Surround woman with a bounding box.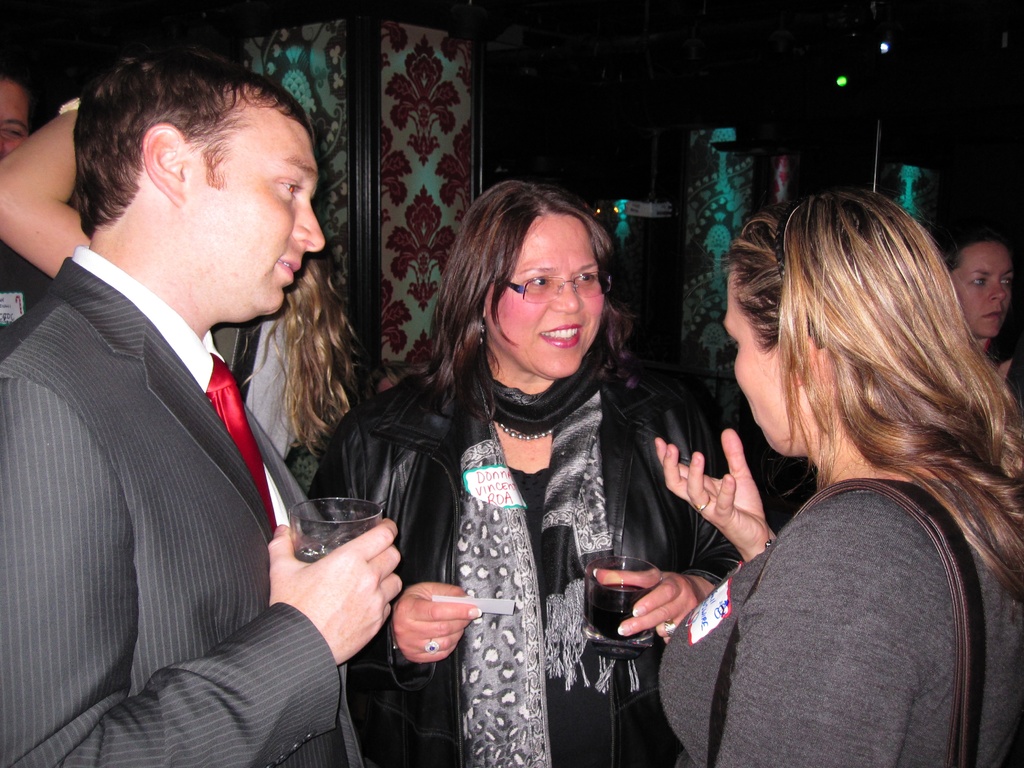
[657,189,1023,764].
